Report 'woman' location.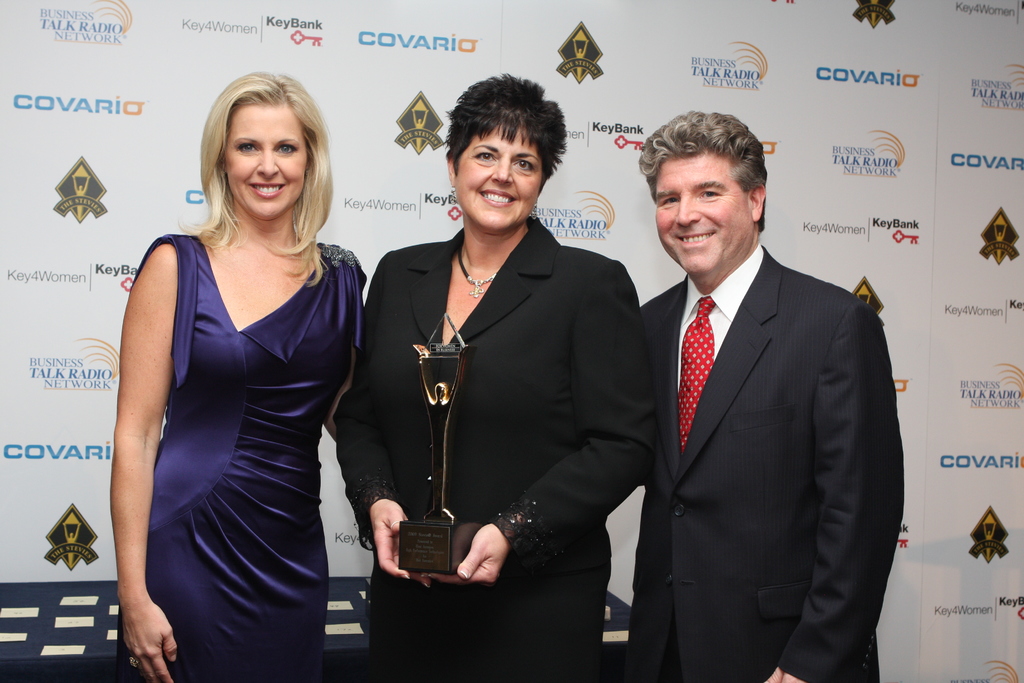
Report: {"x1": 102, "y1": 70, "x2": 377, "y2": 681}.
